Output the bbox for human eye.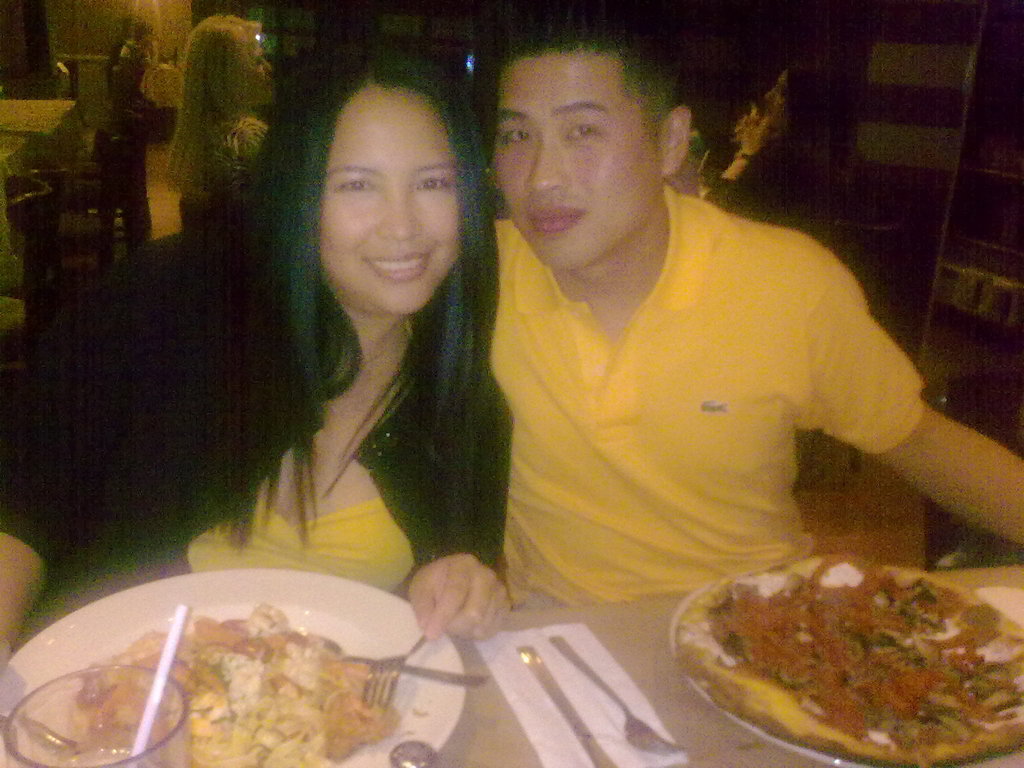
region(502, 122, 538, 143).
